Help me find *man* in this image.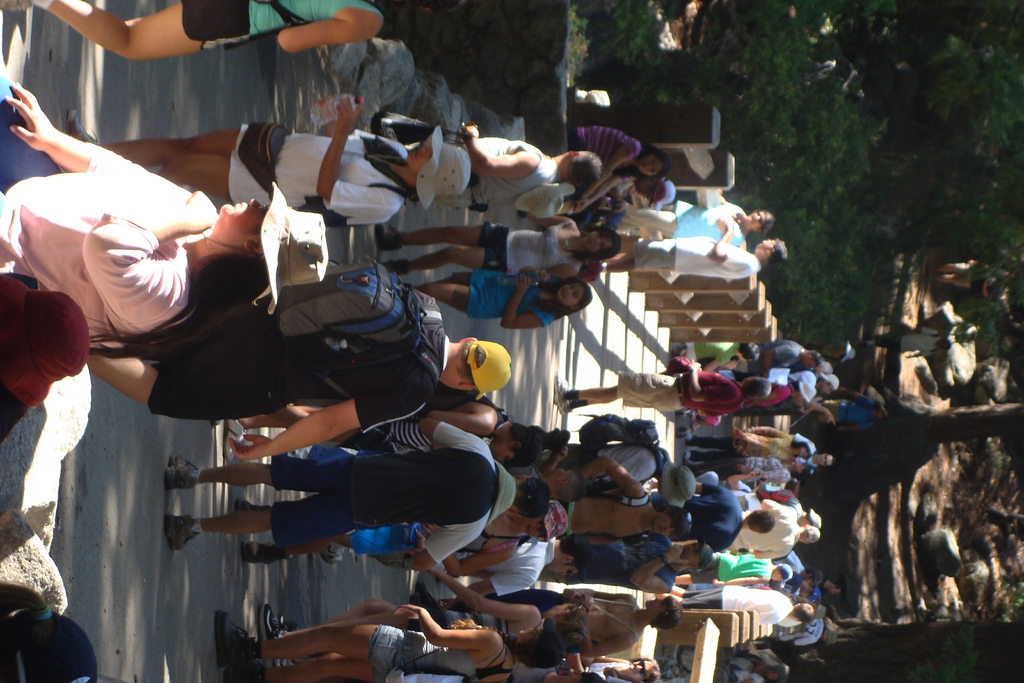
Found it: rect(645, 482, 775, 558).
